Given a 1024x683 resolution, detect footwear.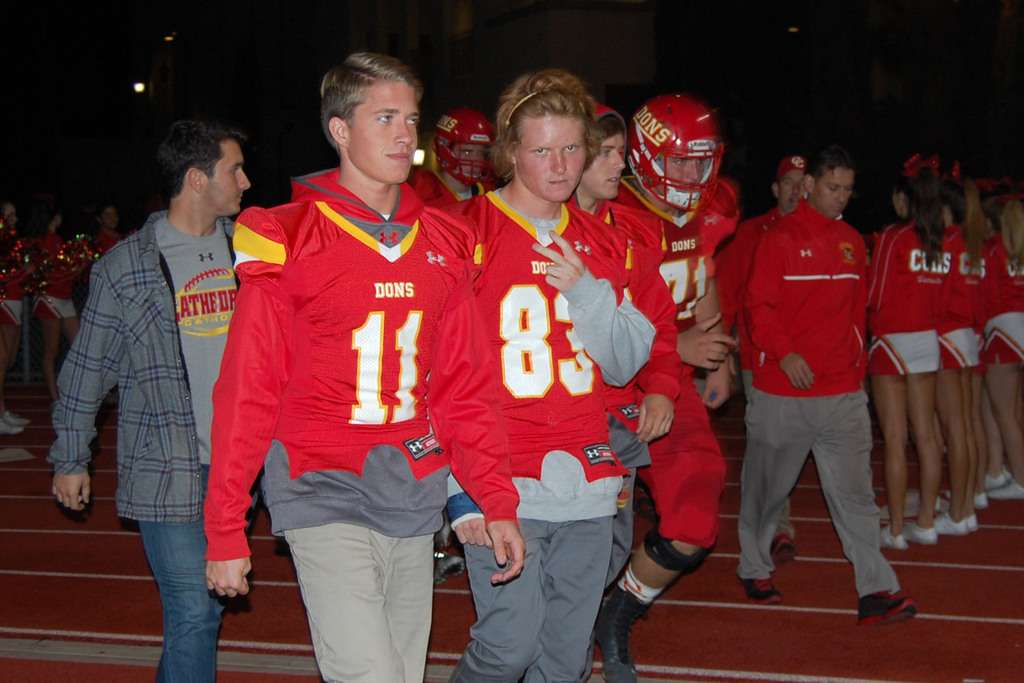
962:508:979:528.
